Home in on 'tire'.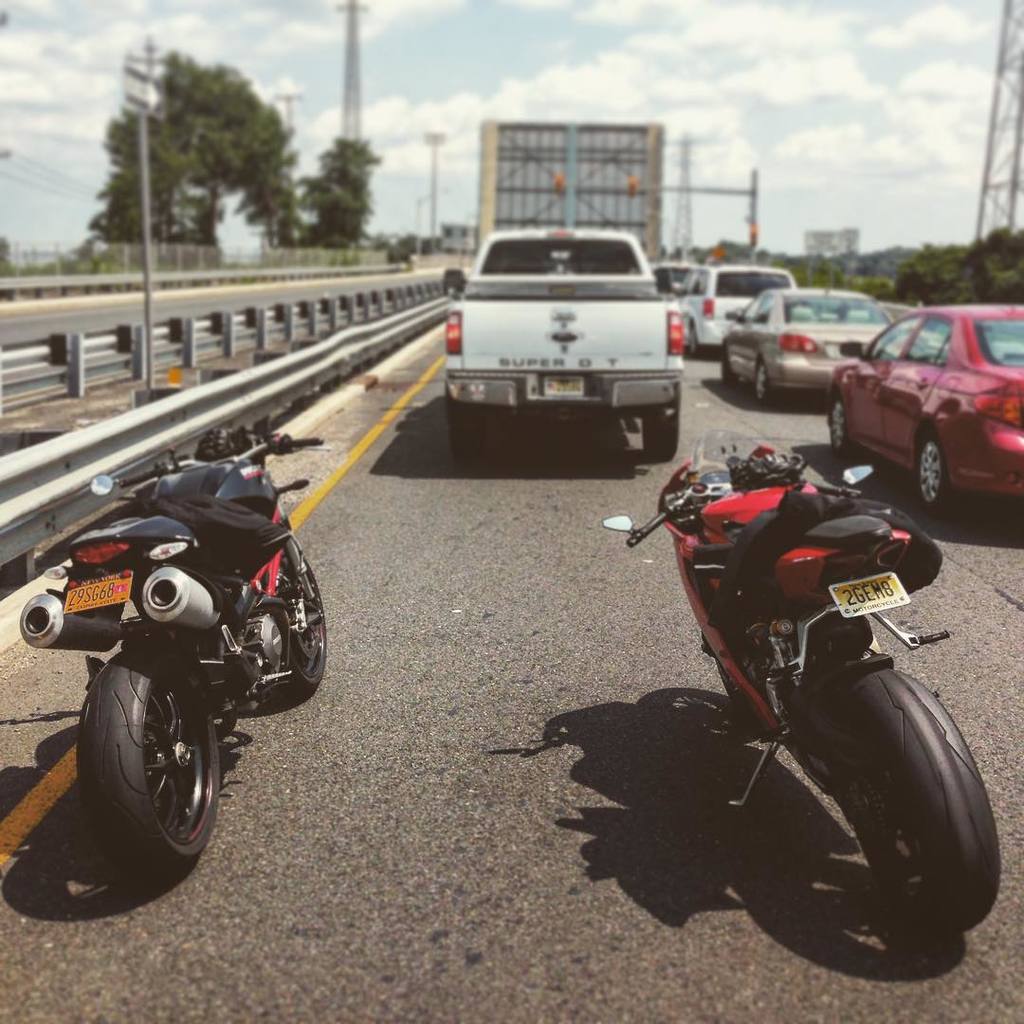
Homed in at (left=75, top=646, right=229, bottom=884).
